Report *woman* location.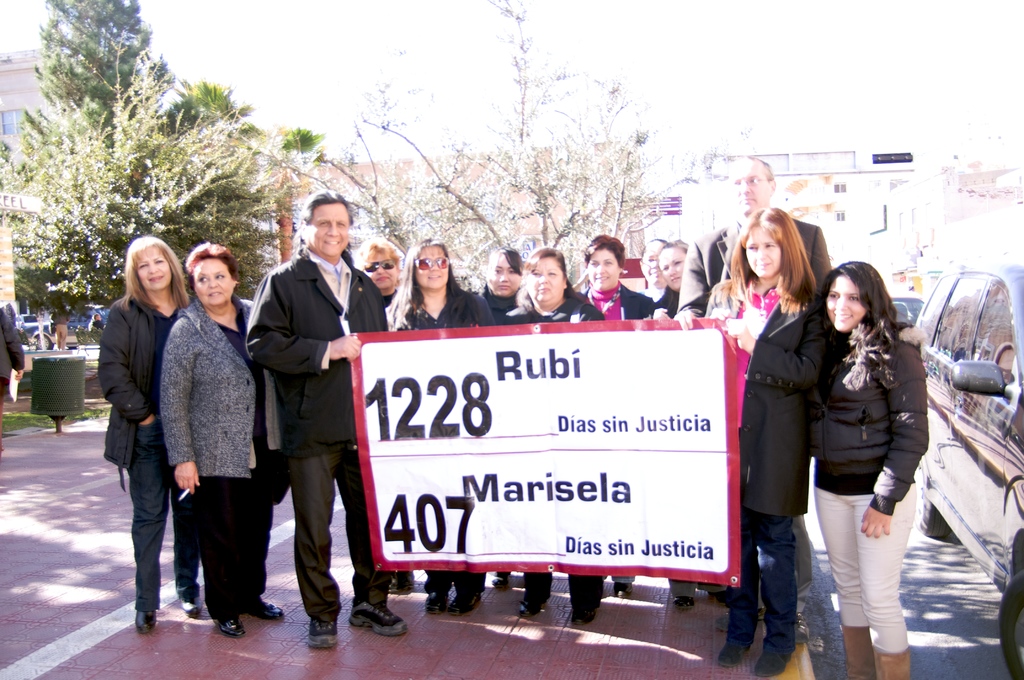
Report: {"left": 159, "top": 237, "right": 294, "bottom": 635}.
